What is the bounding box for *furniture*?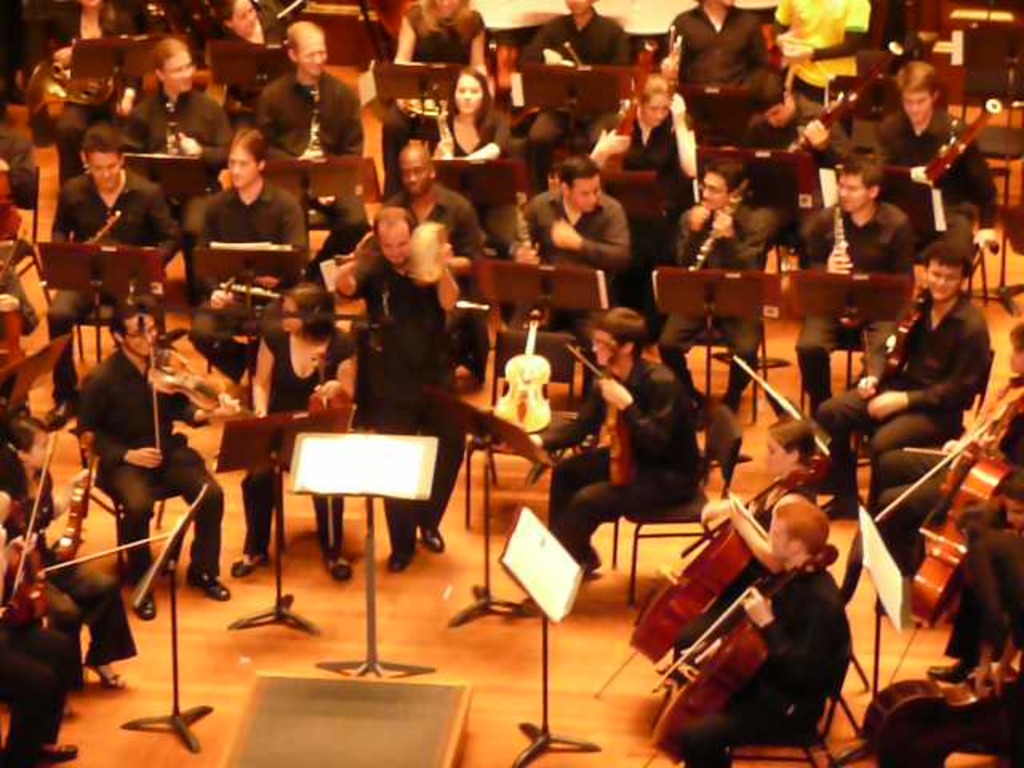
462/328/582/531.
